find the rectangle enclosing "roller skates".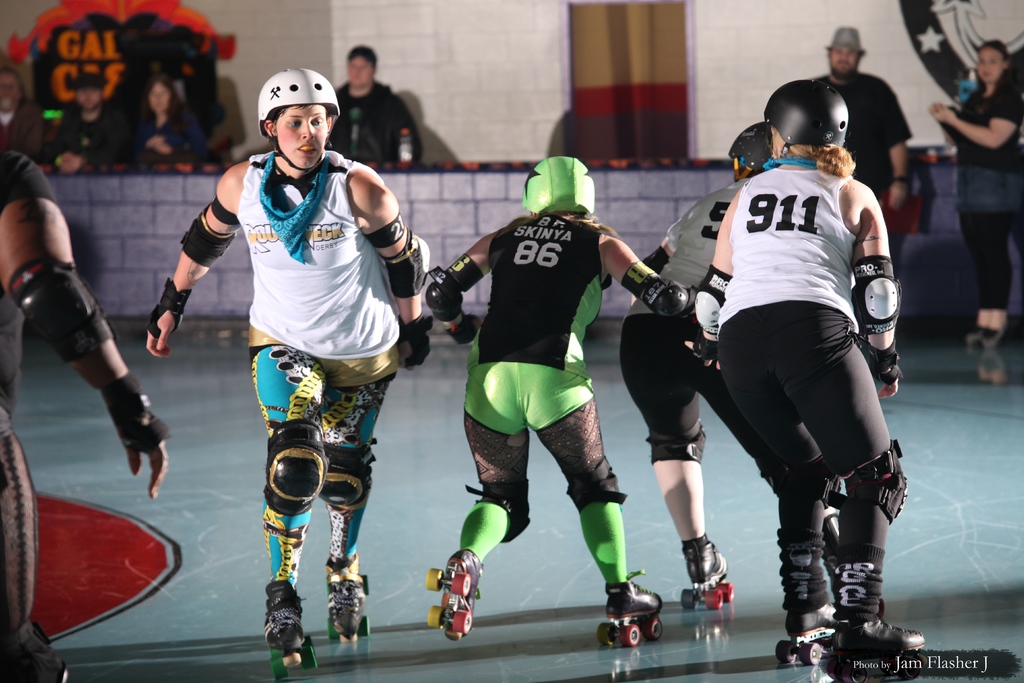
{"left": 683, "top": 536, "right": 735, "bottom": 609}.
